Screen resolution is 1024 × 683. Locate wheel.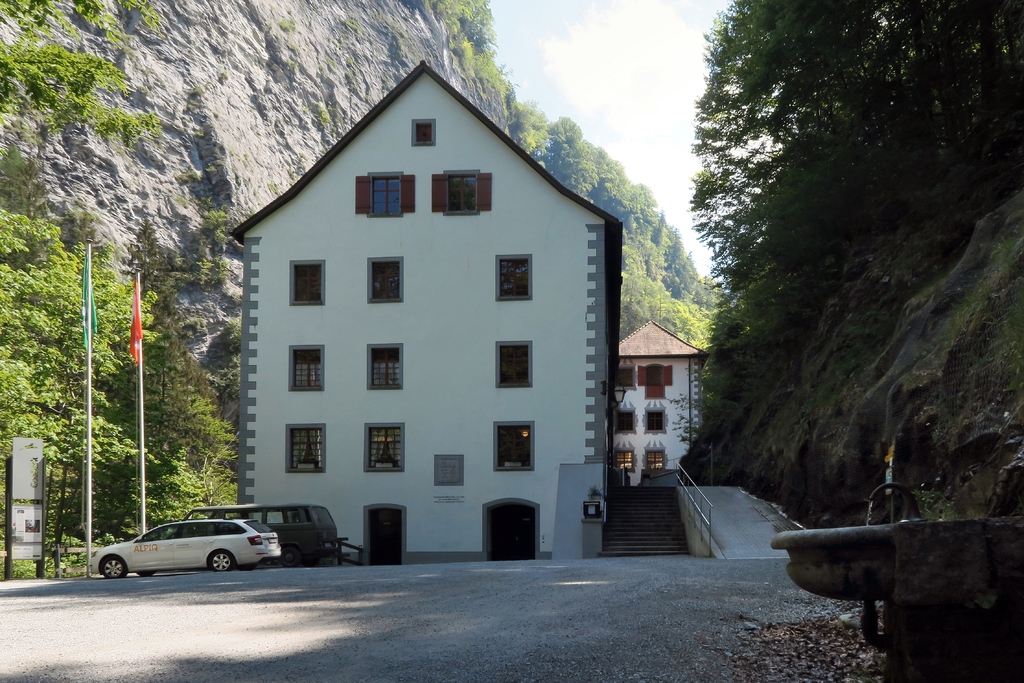
l=100, t=553, r=127, b=578.
